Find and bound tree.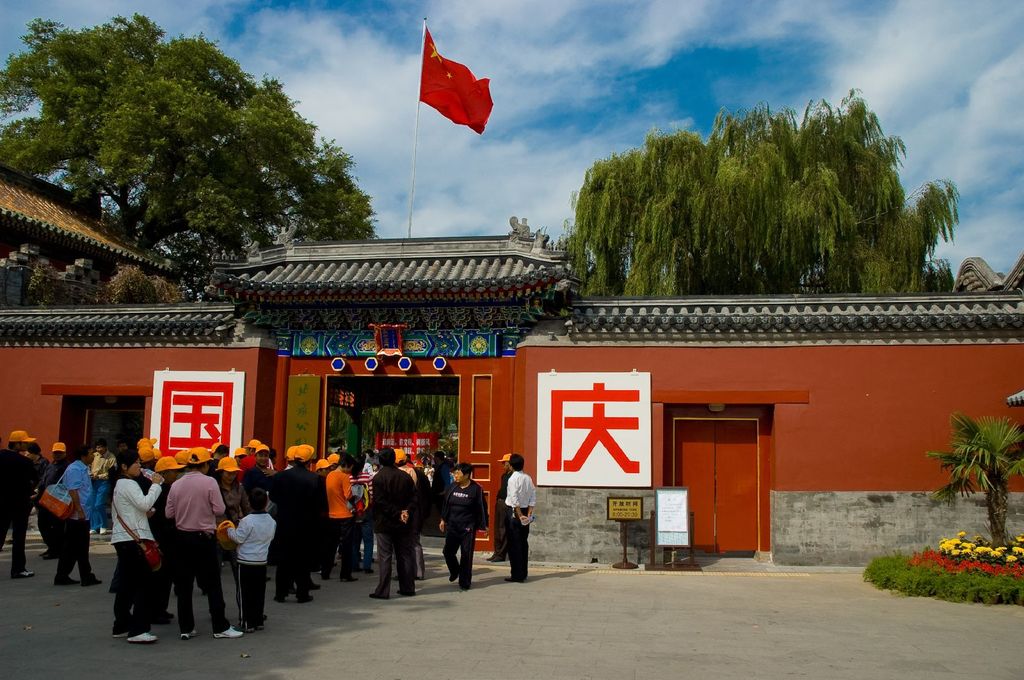
Bound: x1=1 y1=10 x2=383 y2=301.
